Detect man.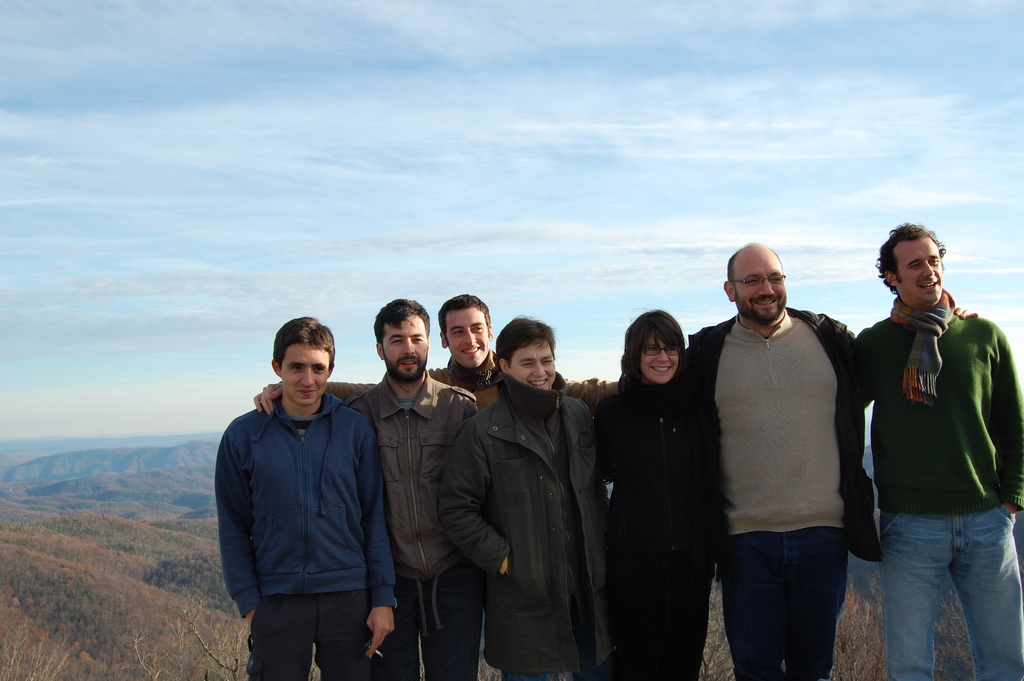
Detected at x1=251, y1=291, x2=623, y2=680.
